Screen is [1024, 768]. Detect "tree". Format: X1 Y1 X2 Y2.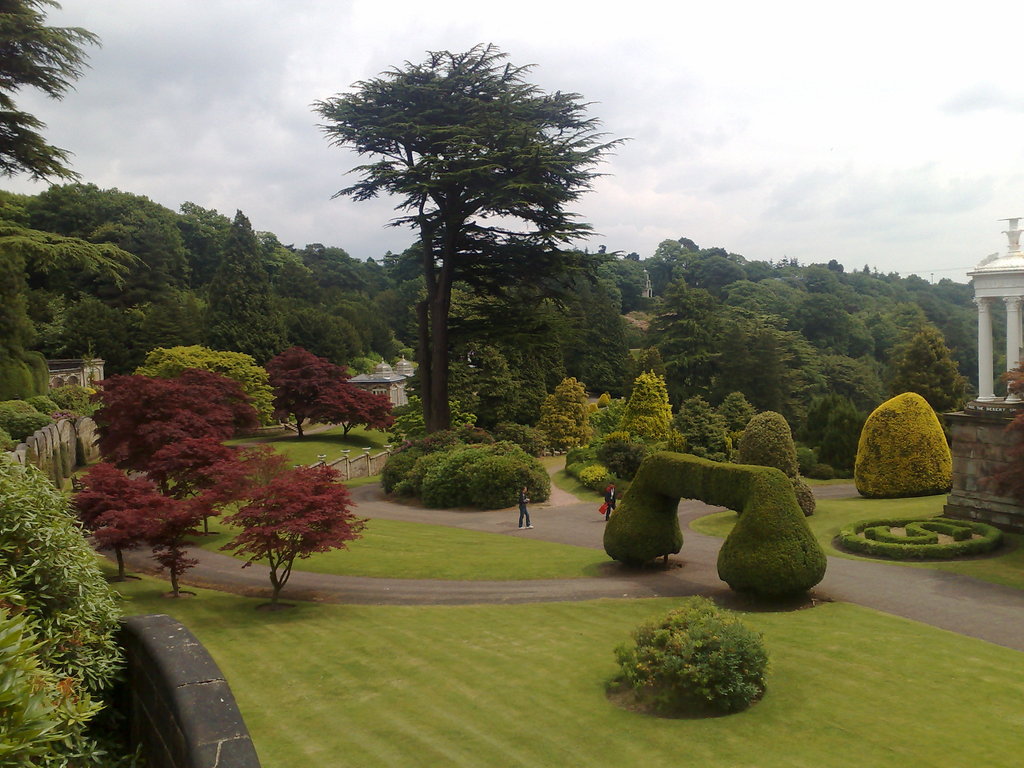
201 198 280 366.
